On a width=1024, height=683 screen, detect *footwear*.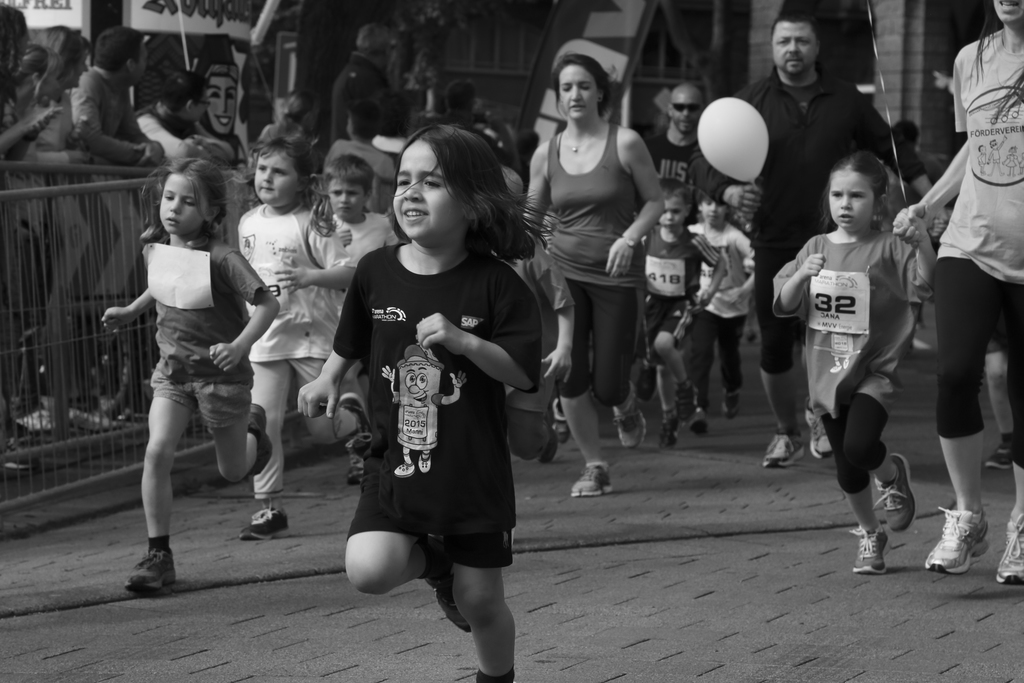
region(396, 463, 417, 479).
